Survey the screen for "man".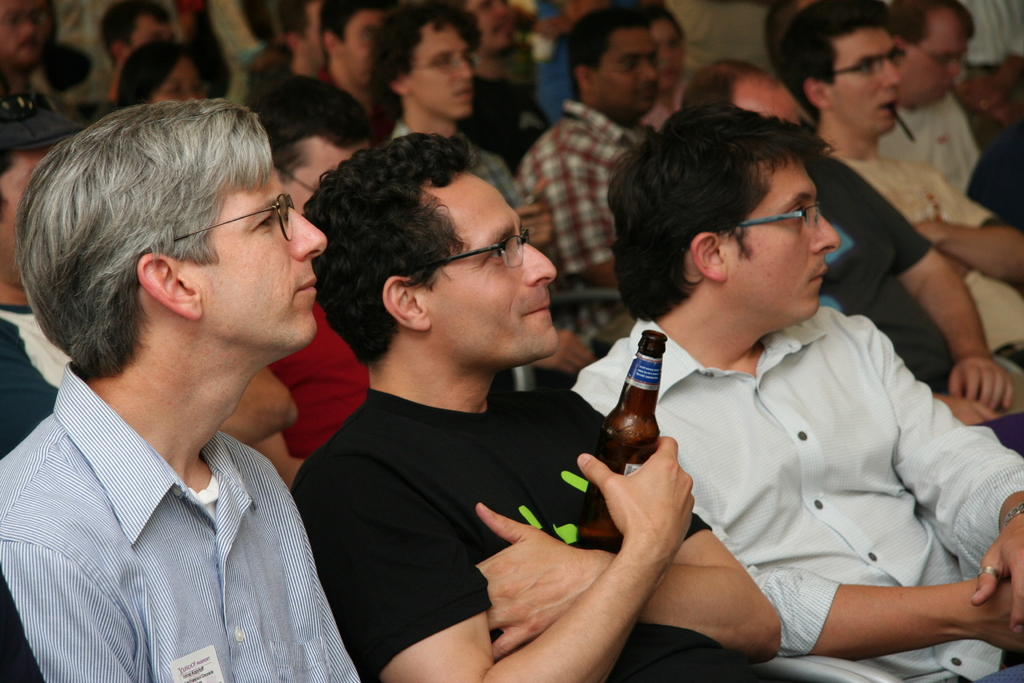
Survey found: detection(767, 0, 1023, 391).
